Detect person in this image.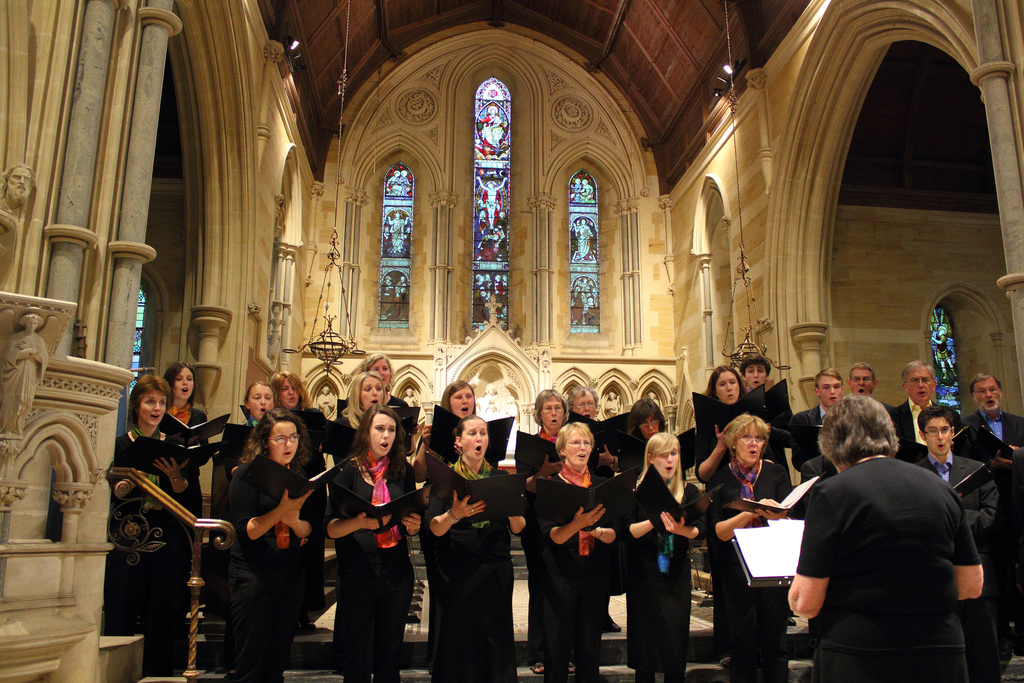
Detection: (x1=1, y1=317, x2=48, y2=436).
